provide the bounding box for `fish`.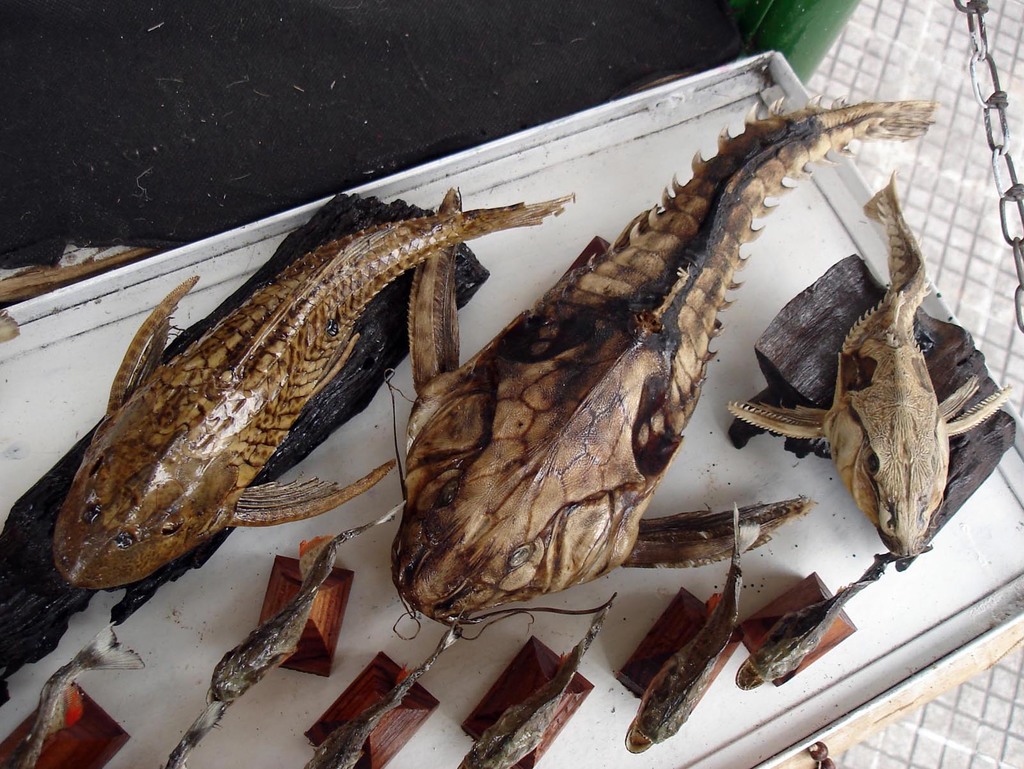
5:618:144:768.
